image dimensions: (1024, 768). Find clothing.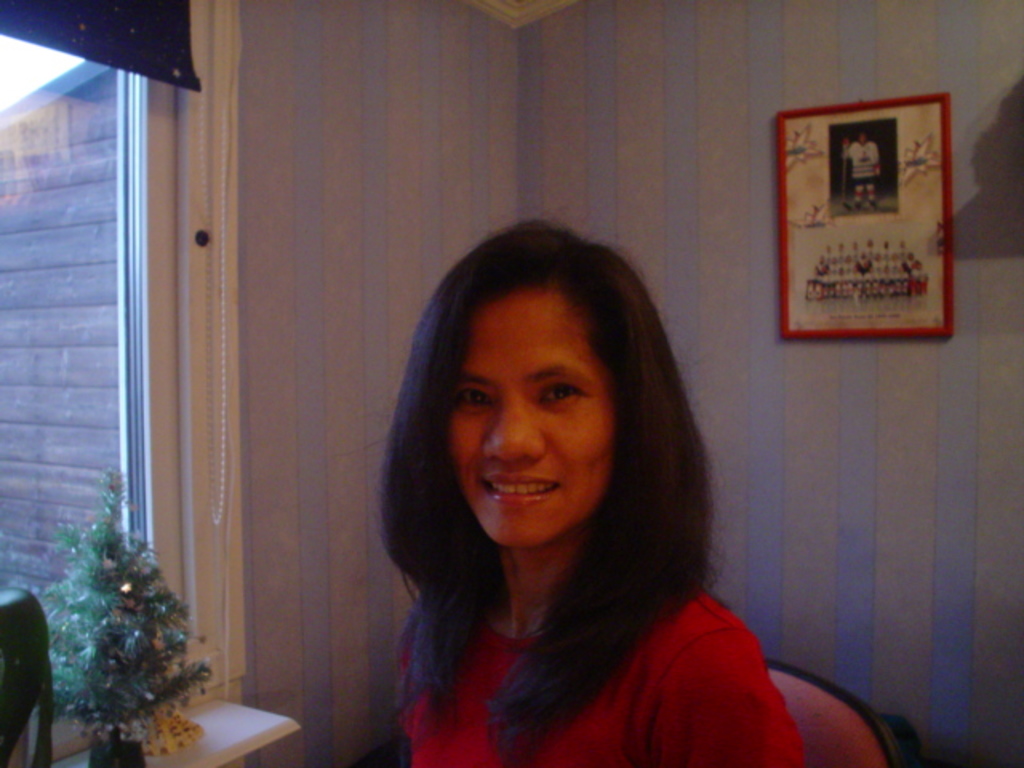
x1=389 y1=589 x2=805 y2=766.
